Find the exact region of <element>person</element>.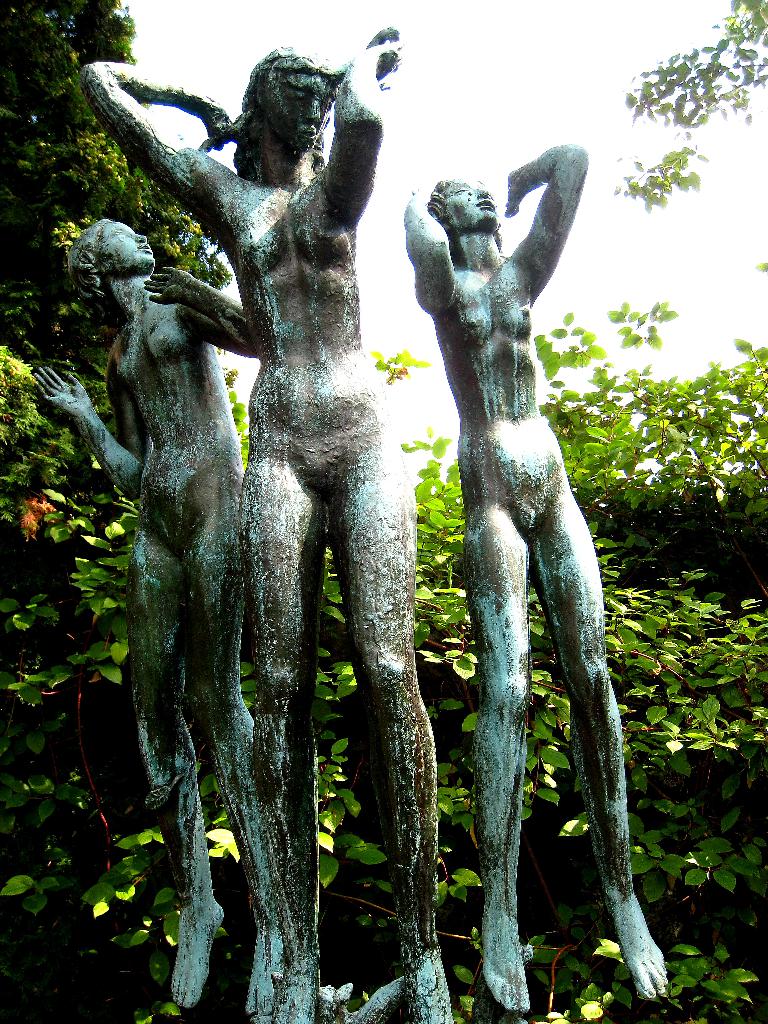
Exact region: region(28, 214, 276, 1015).
